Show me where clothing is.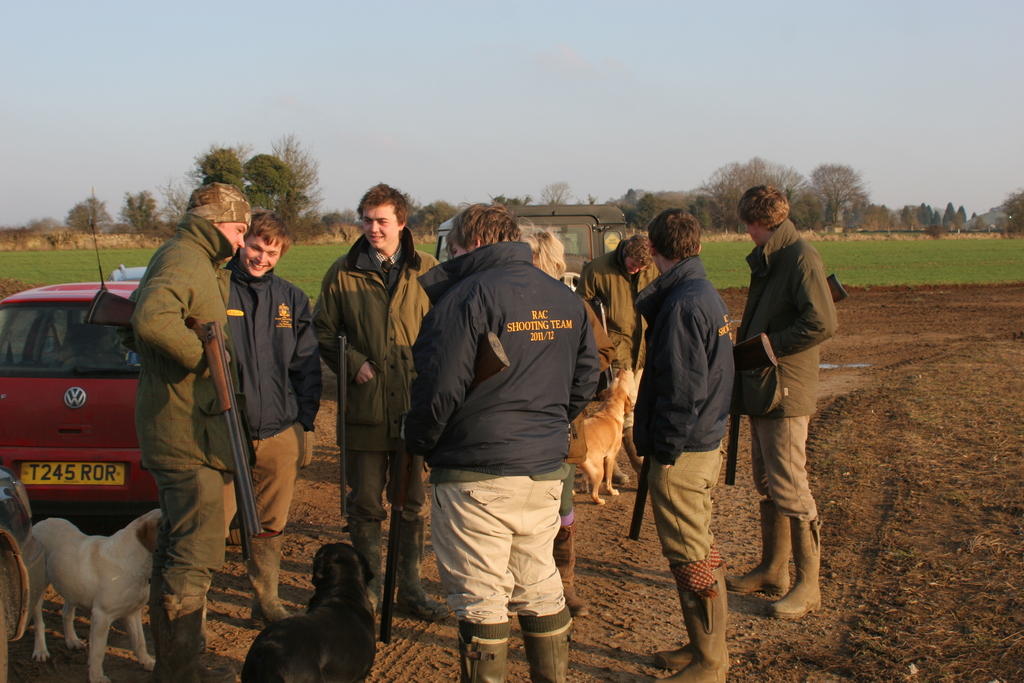
clothing is at 220:258:324:534.
